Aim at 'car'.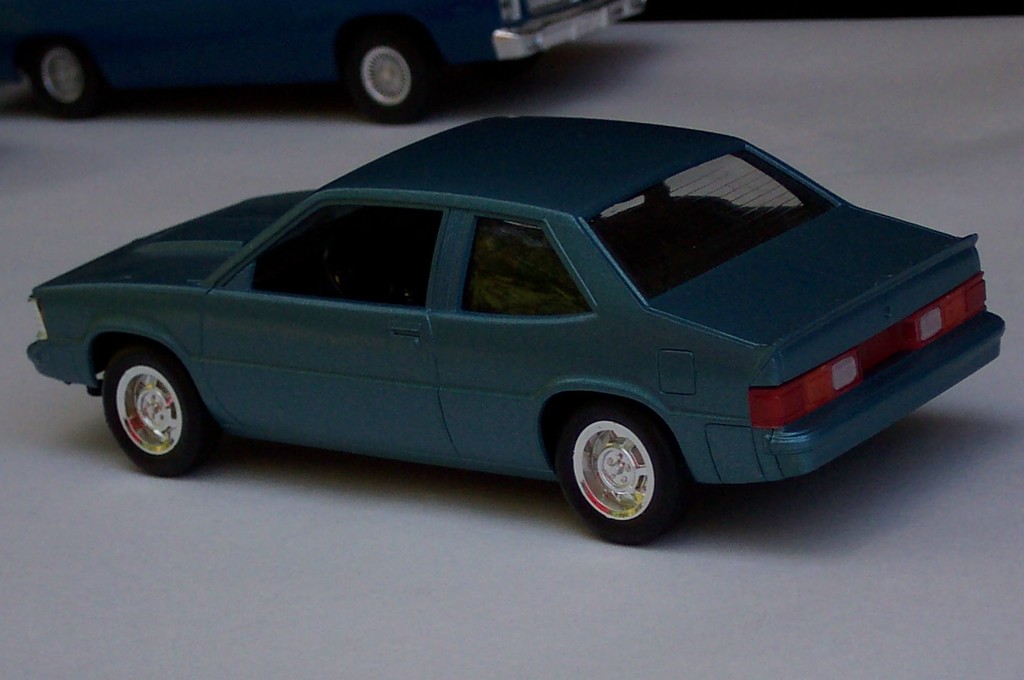
Aimed at <bbox>24, 106, 1022, 549</bbox>.
